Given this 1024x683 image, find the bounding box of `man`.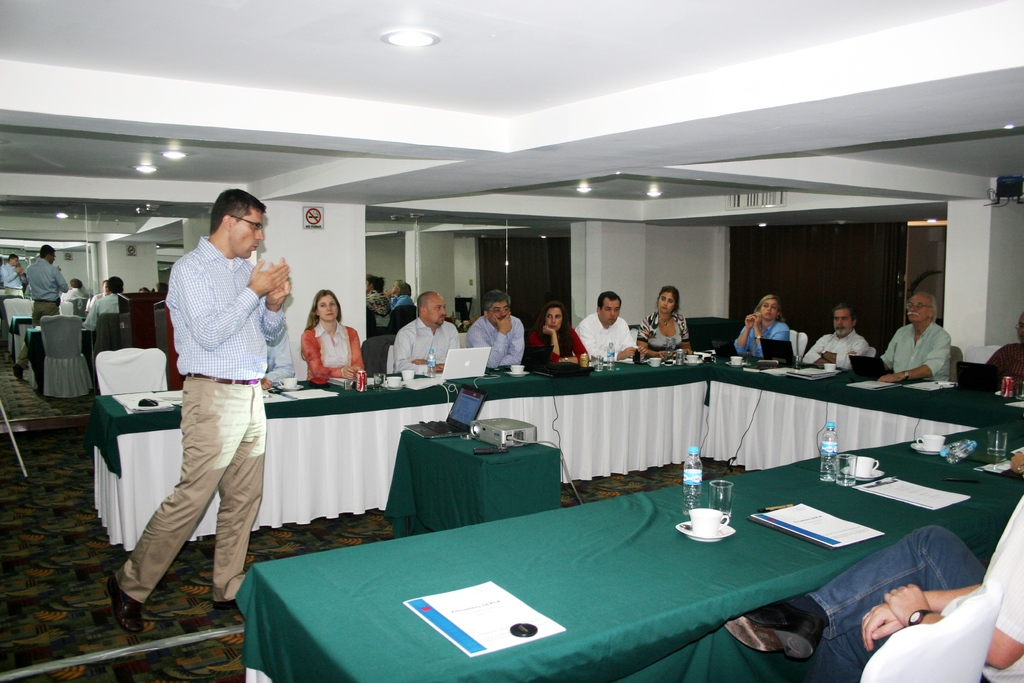
573,293,637,359.
